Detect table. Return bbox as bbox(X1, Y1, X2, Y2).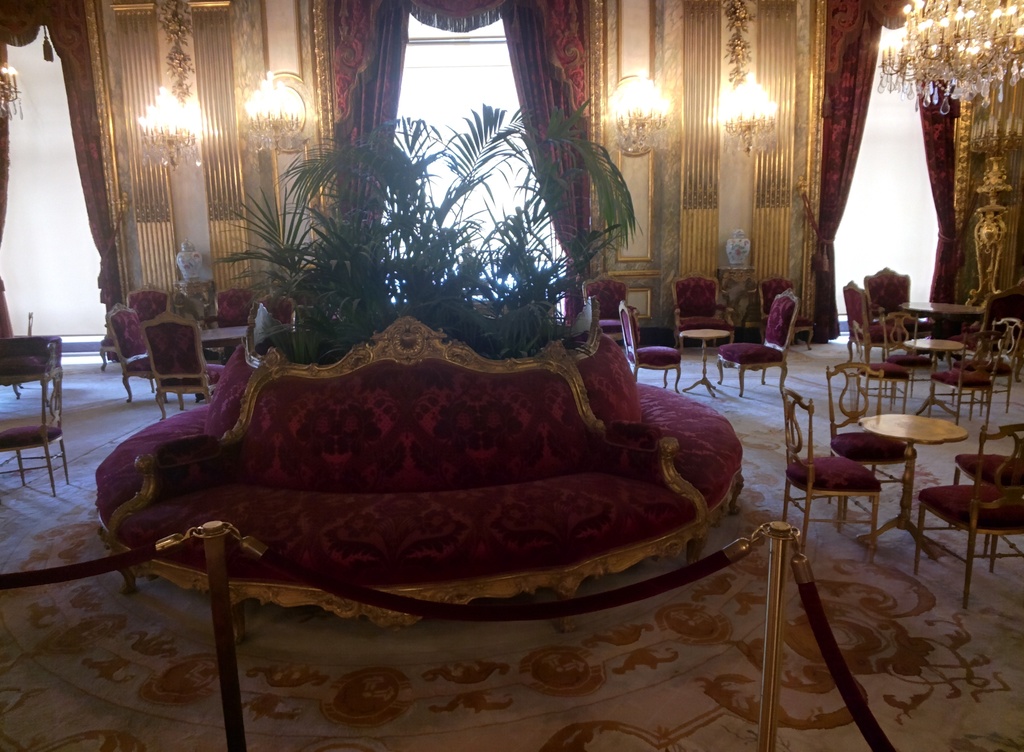
bbox(906, 335, 968, 409).
